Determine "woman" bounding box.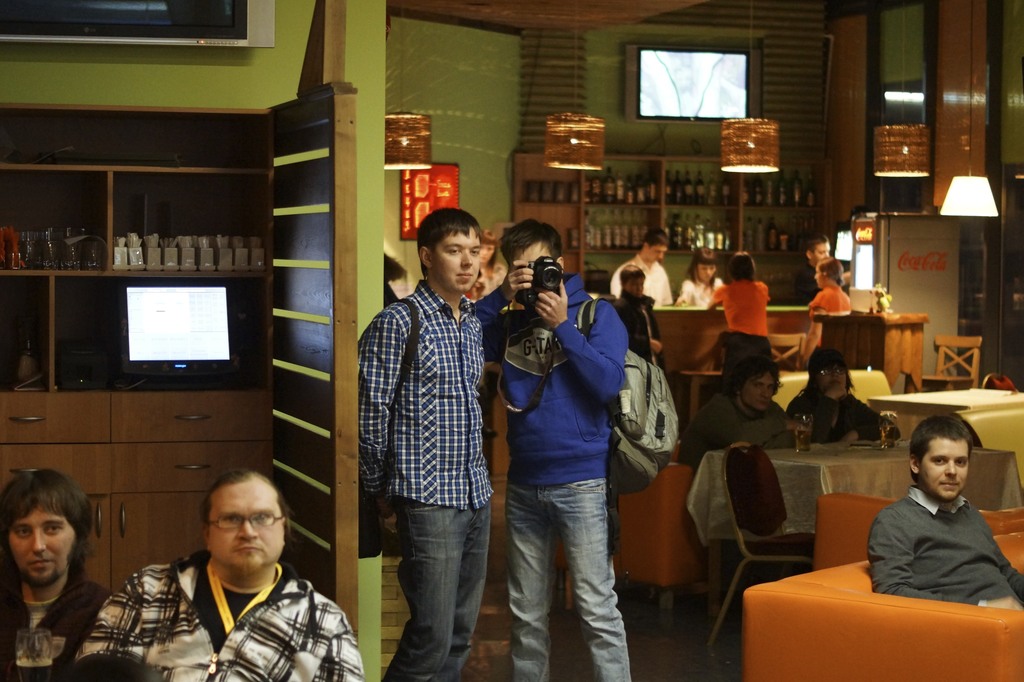
Determined: (left=781, top=340, right=892, bottom=439).
